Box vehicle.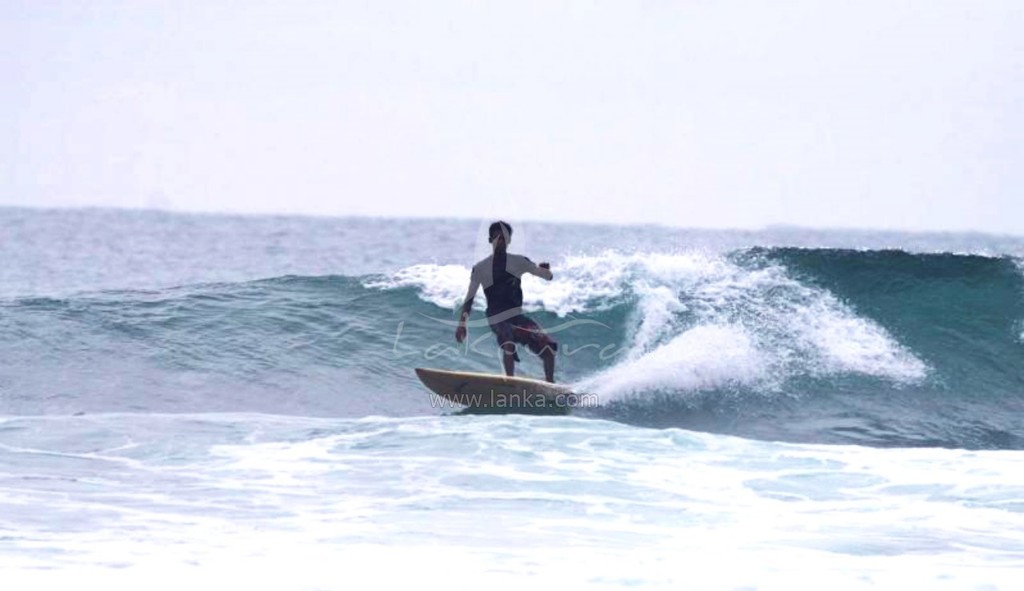
[415,366,578,412].
